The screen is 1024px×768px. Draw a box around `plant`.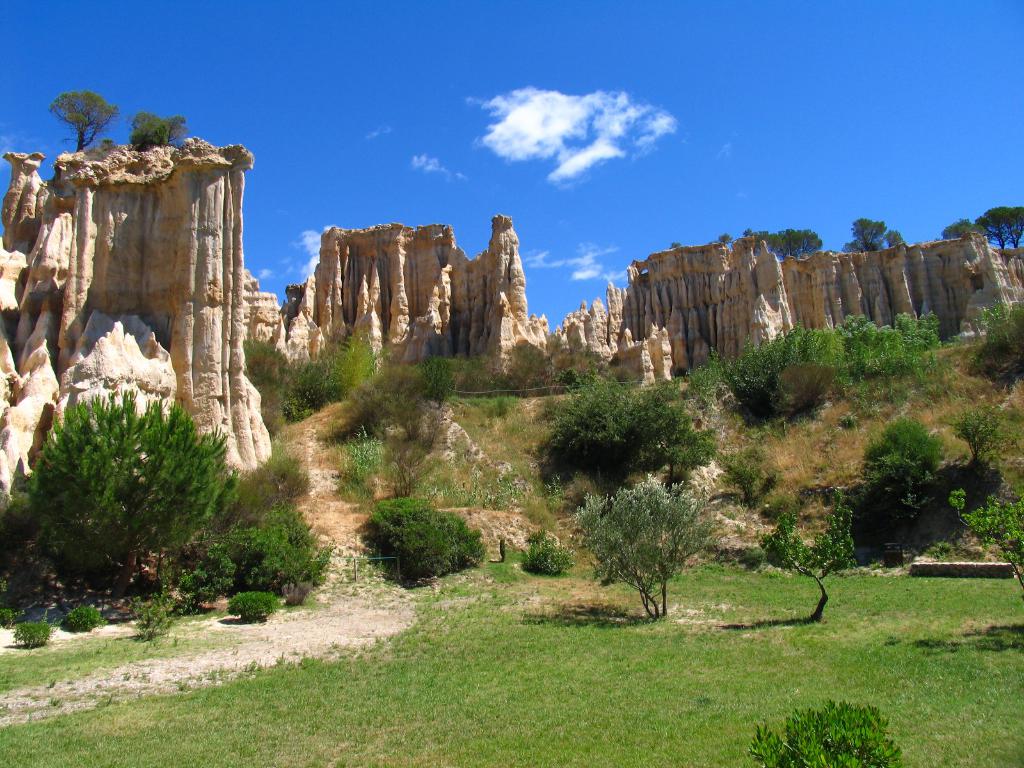
[522, 532, 579, 579].
